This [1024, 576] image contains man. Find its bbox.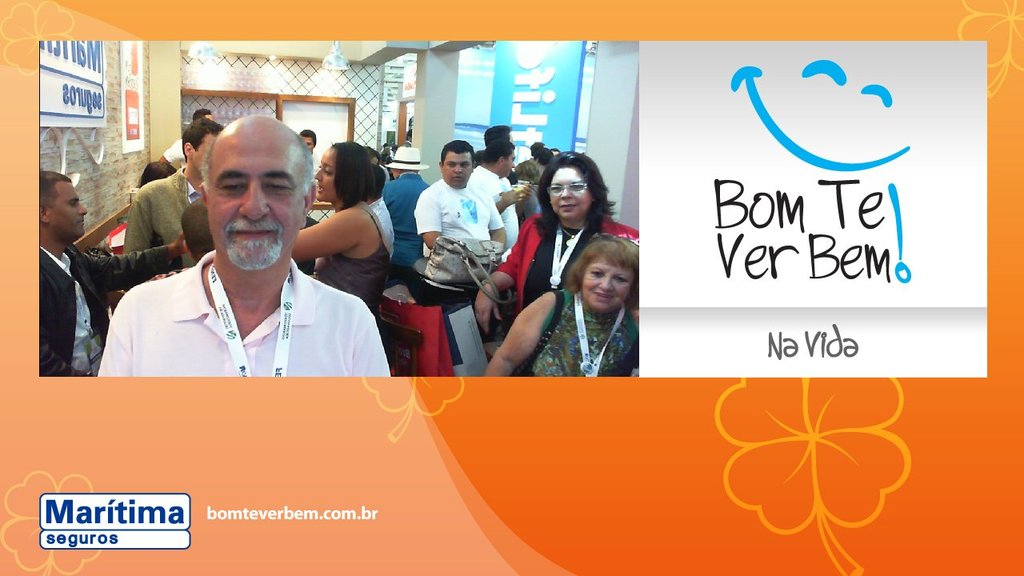
bbox=(123, 124, 225, 257).
